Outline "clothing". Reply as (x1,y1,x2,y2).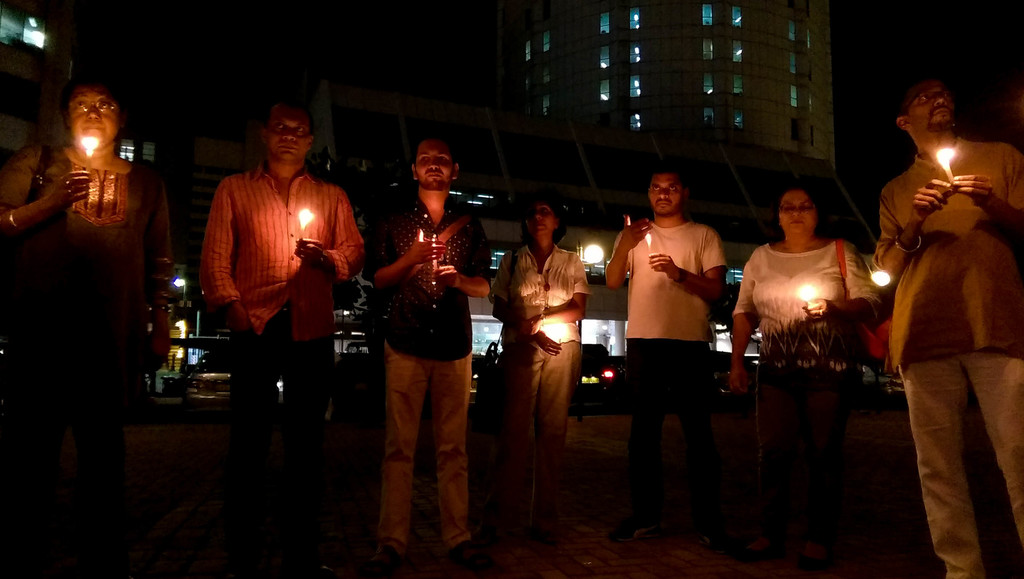
(860,108,1014,550).
